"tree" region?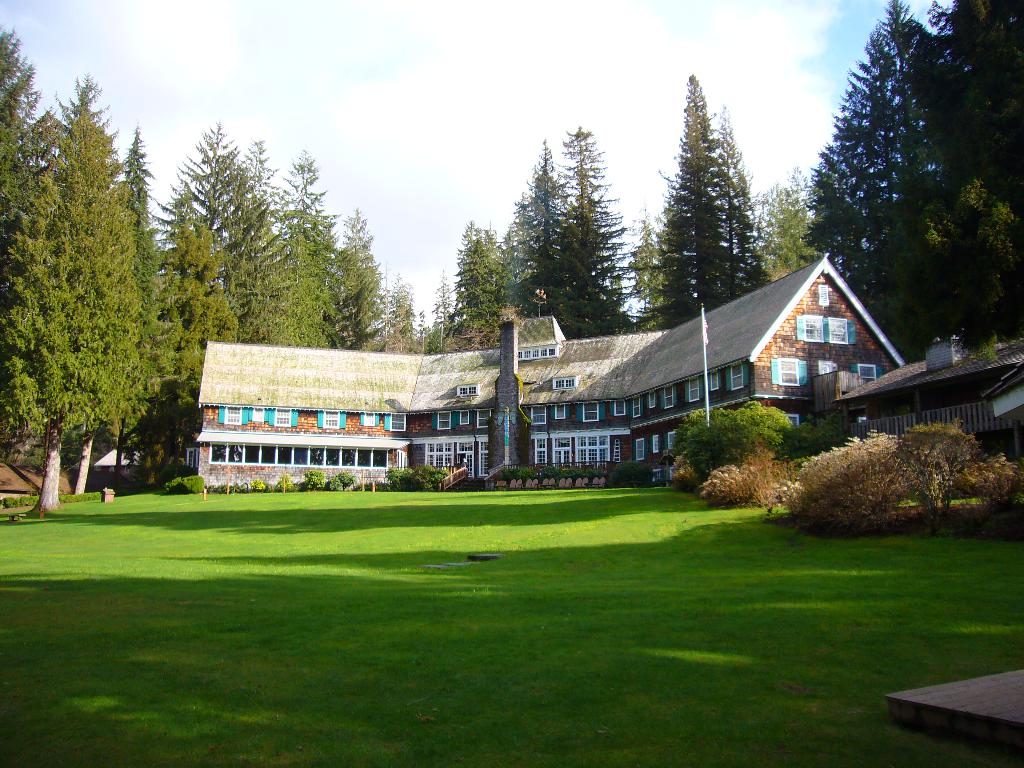
bbox=[709, 401, 796, 471]
